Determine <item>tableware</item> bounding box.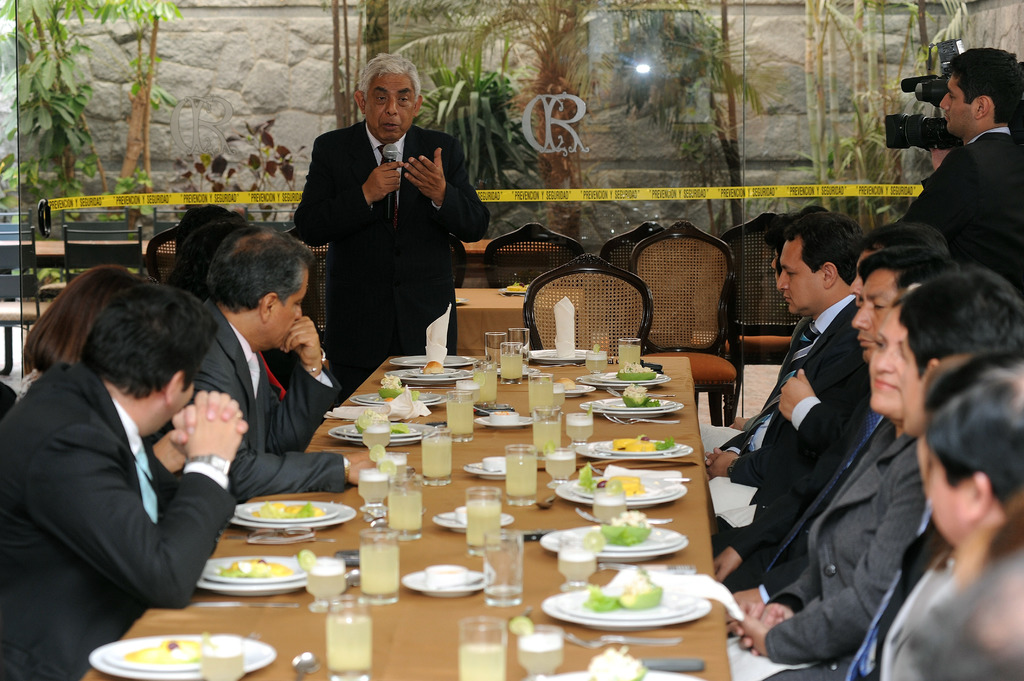
Determined: bbox(588, 489, 626, 523).
